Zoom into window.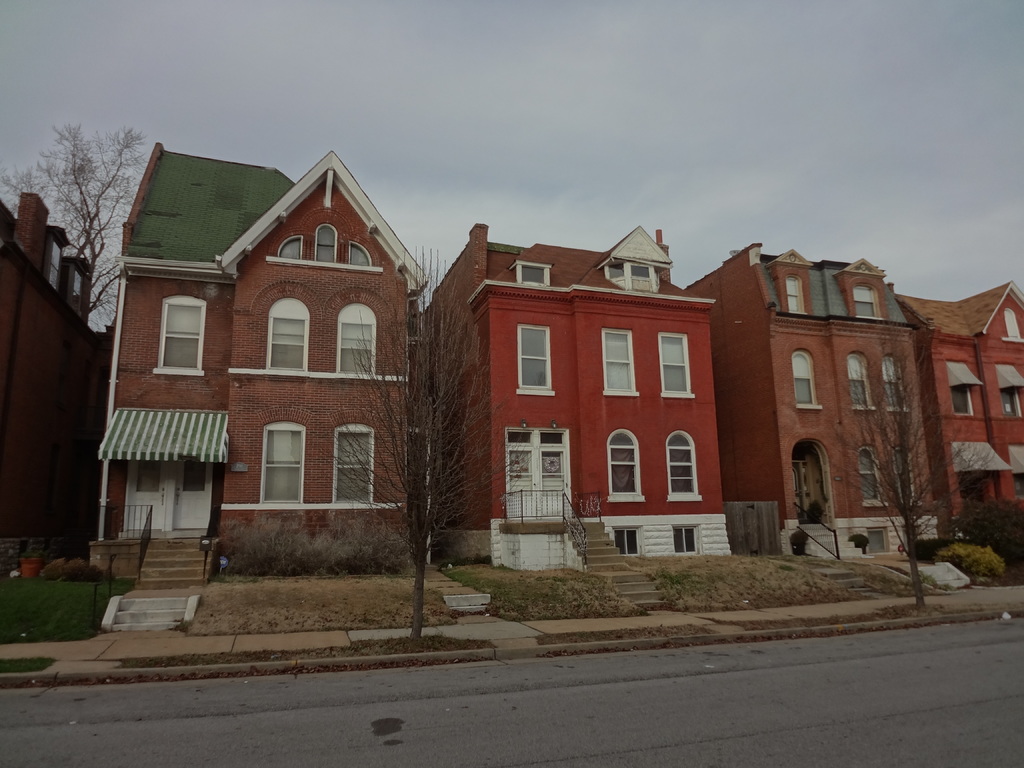
Zoom target: (x1=893, y1=447, x2=913, y2=500).
